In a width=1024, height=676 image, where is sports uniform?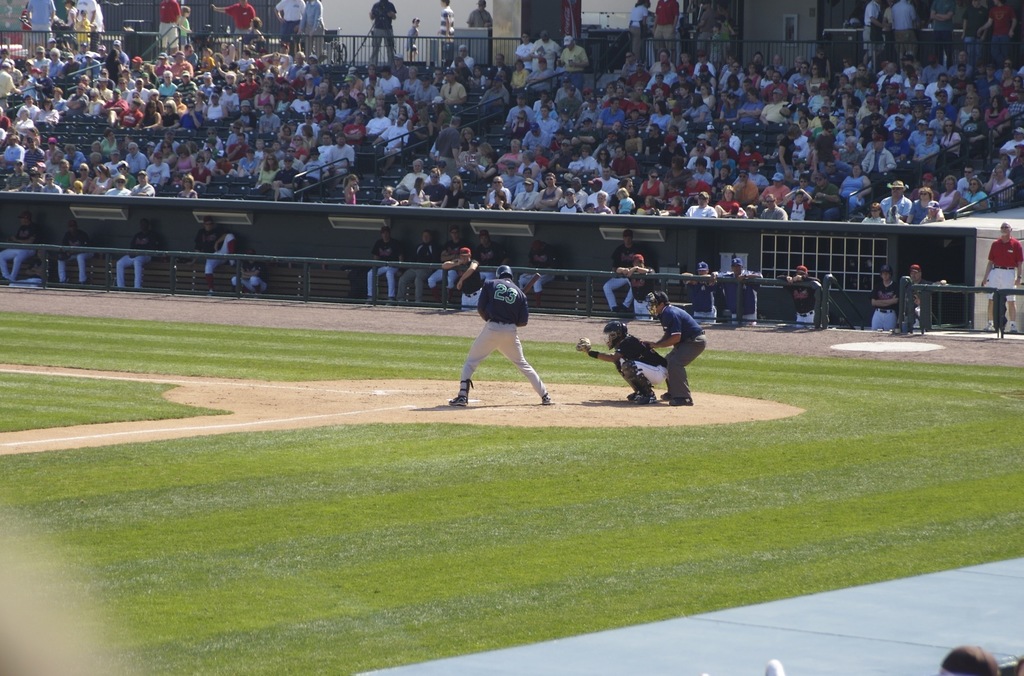
detection(457, 246, 479, 309).
